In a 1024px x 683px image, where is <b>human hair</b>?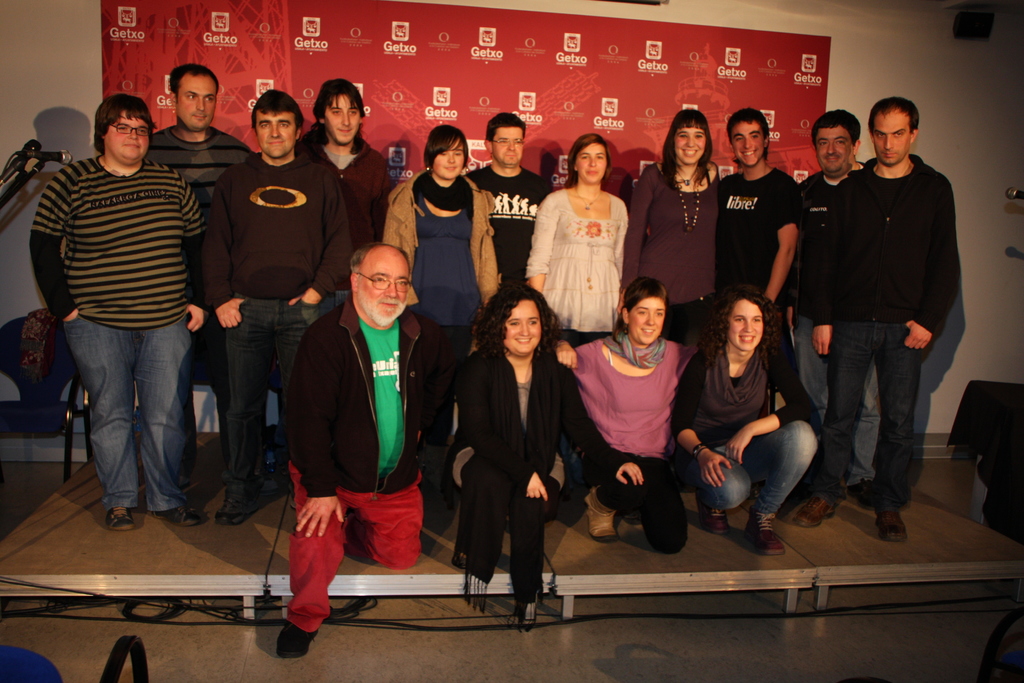
bbox=[253, 86, 305, 131].
